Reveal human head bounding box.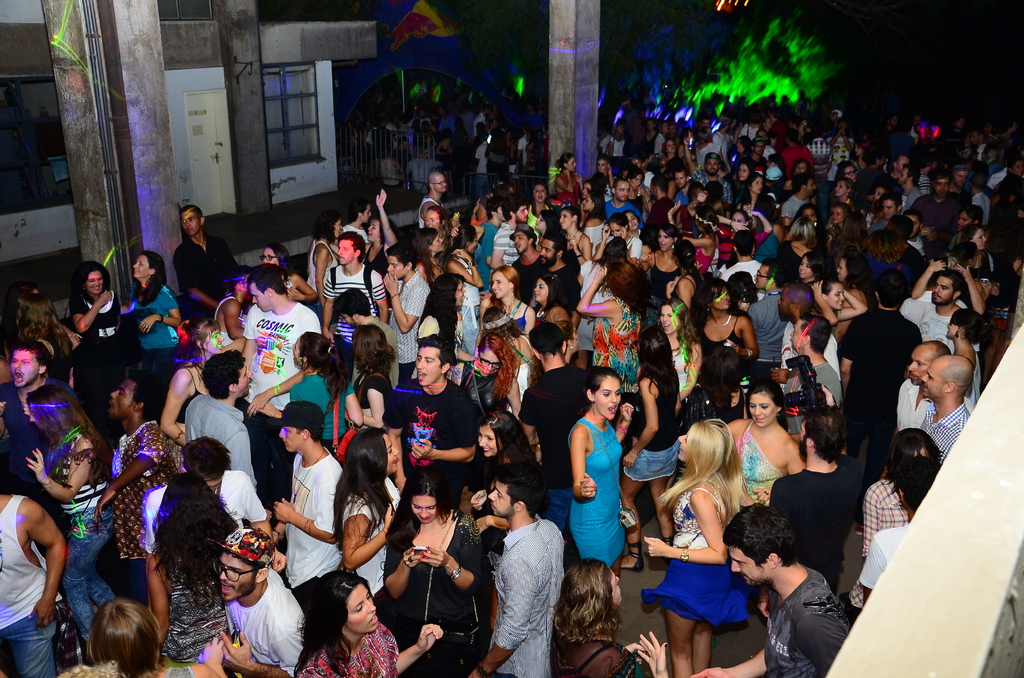
Revealed: [x1=883, y1=191, x2=904, y2=223].
